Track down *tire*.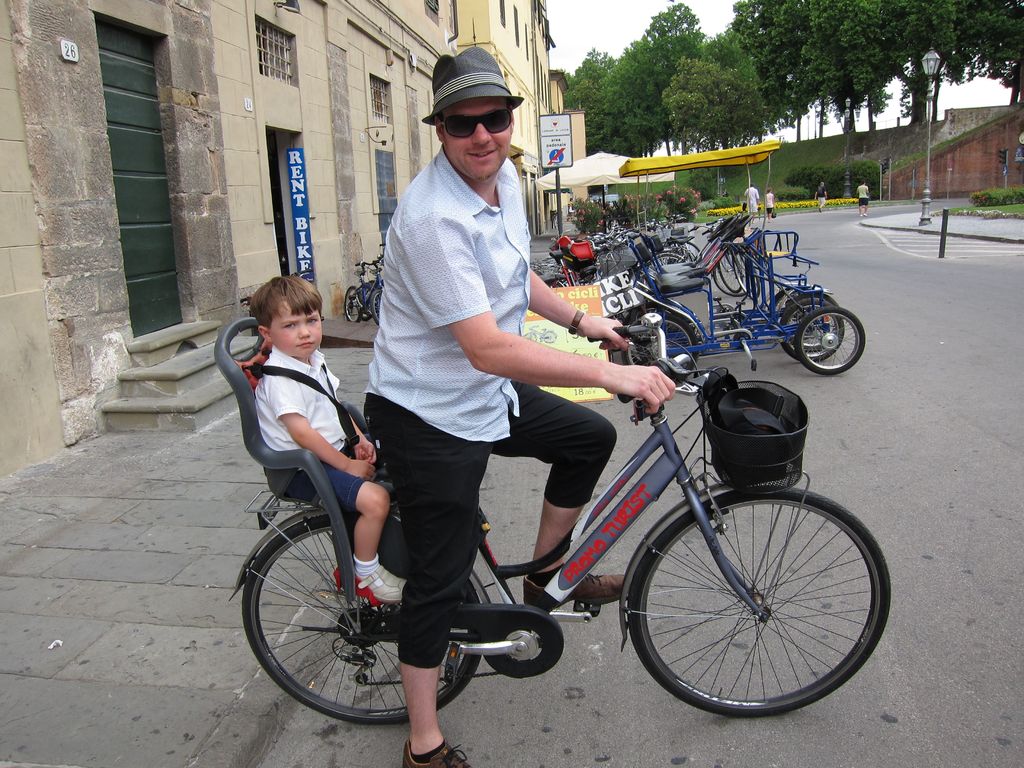
Tracked to locate(645, 254, 686, 286).
